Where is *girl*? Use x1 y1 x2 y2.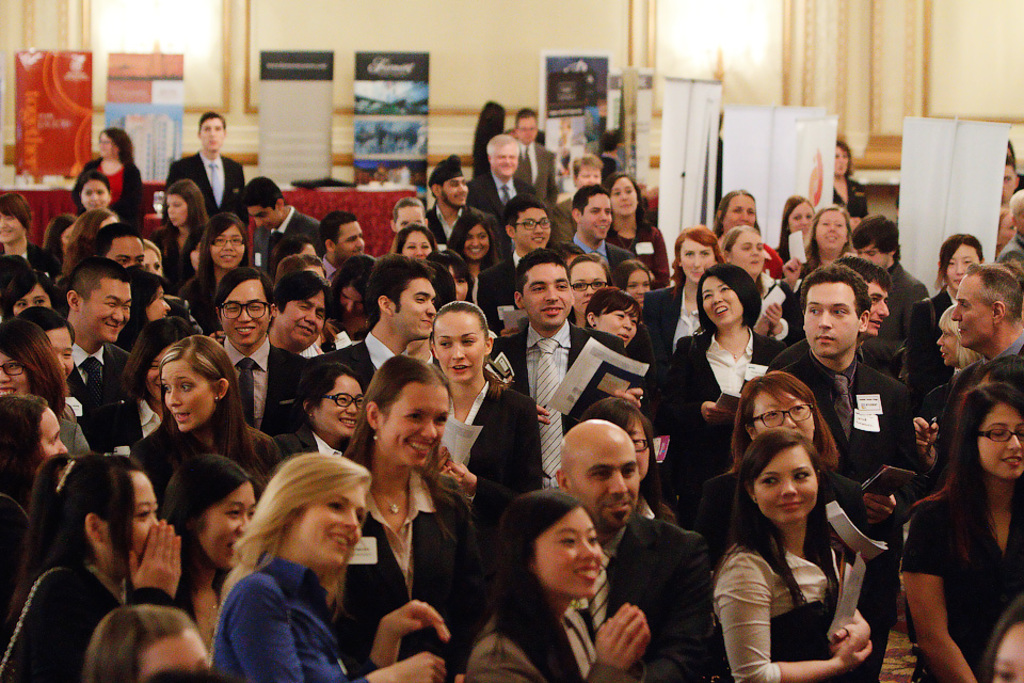
772 192 819 281.
